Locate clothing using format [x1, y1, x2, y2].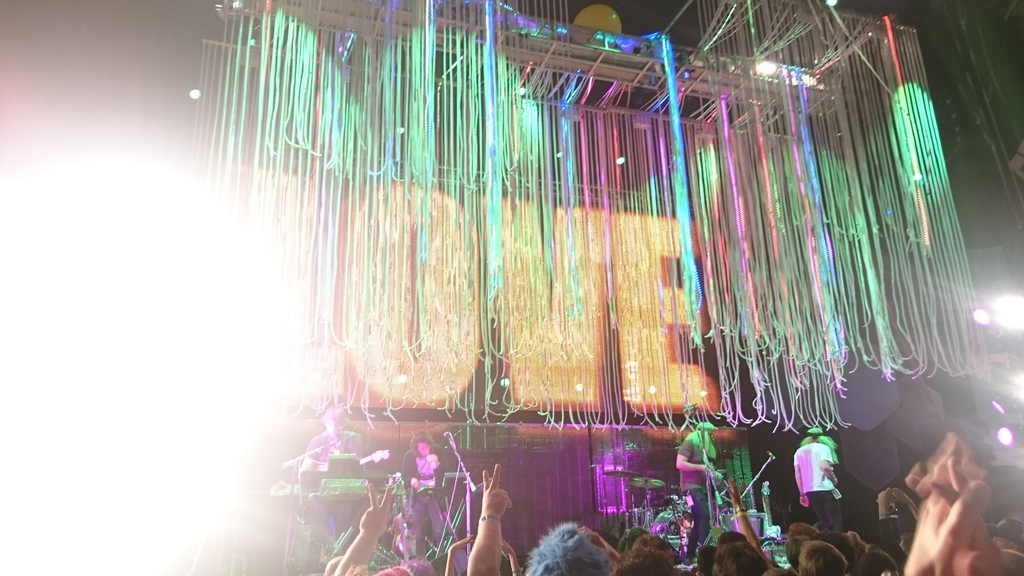
[399, 427, 450, 559].
